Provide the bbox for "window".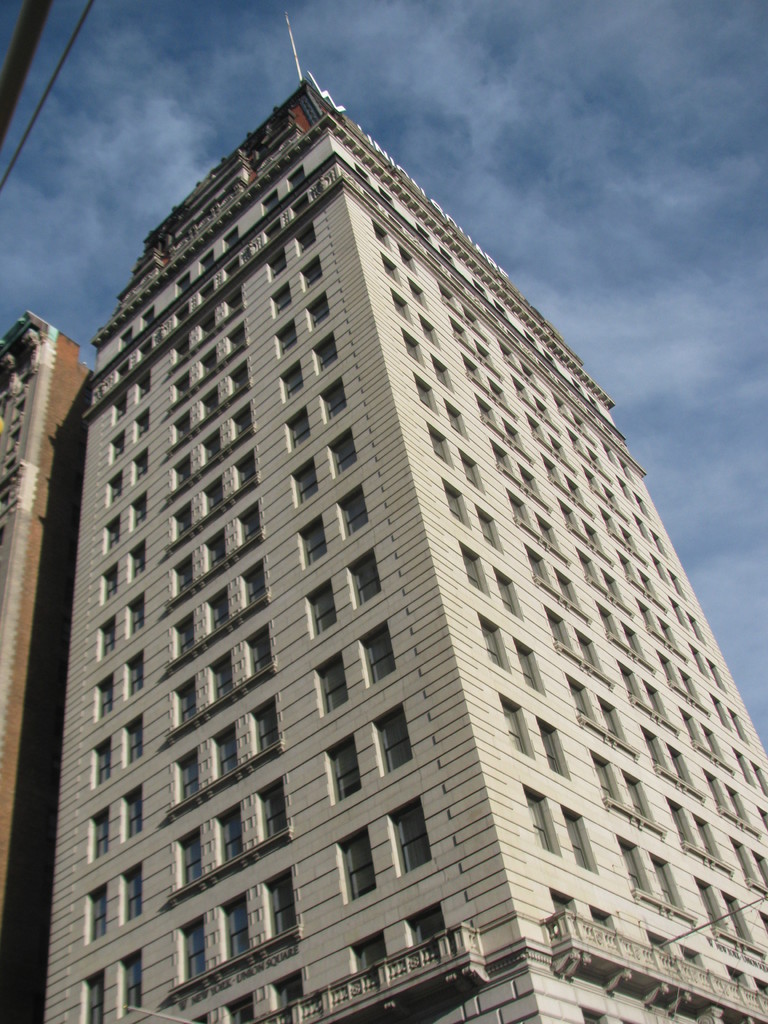
detection(326, 733, 359, 802).
